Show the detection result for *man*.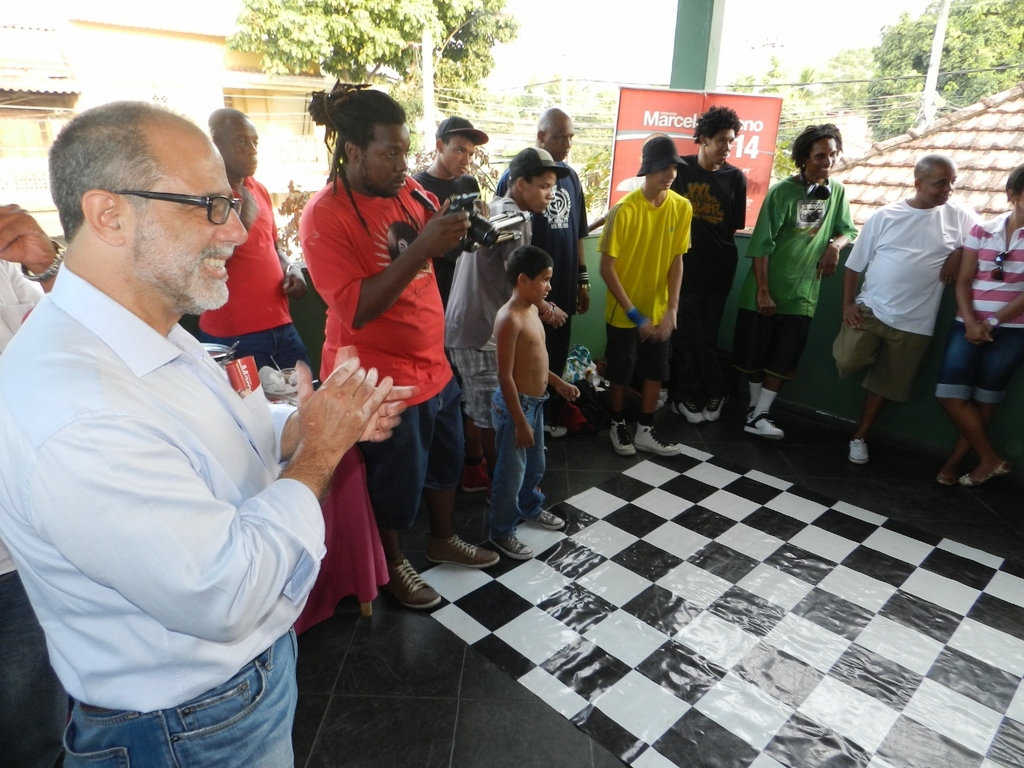
detection(193, 103, 313, 378).
